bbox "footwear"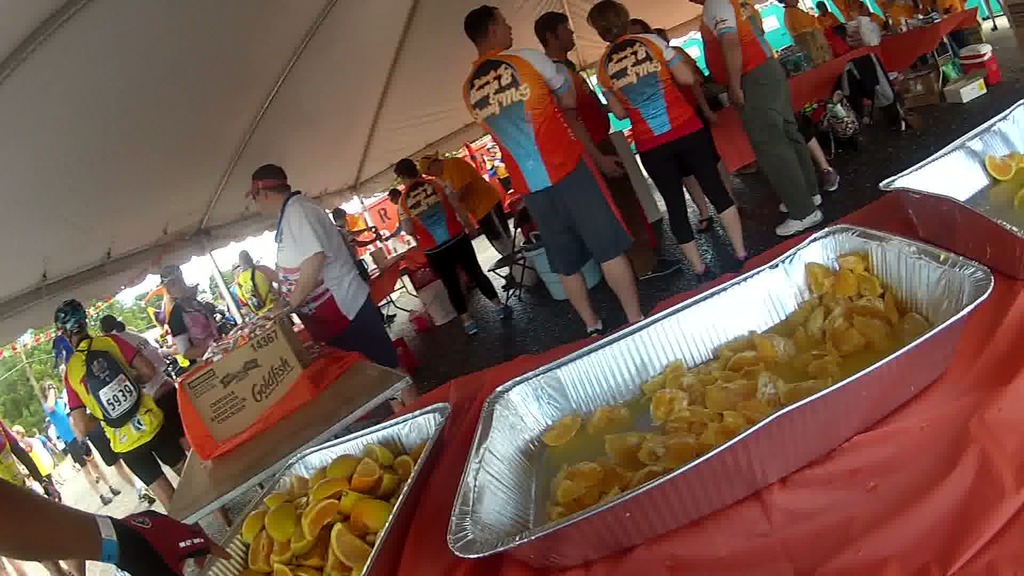
587, 324, 618, 334
